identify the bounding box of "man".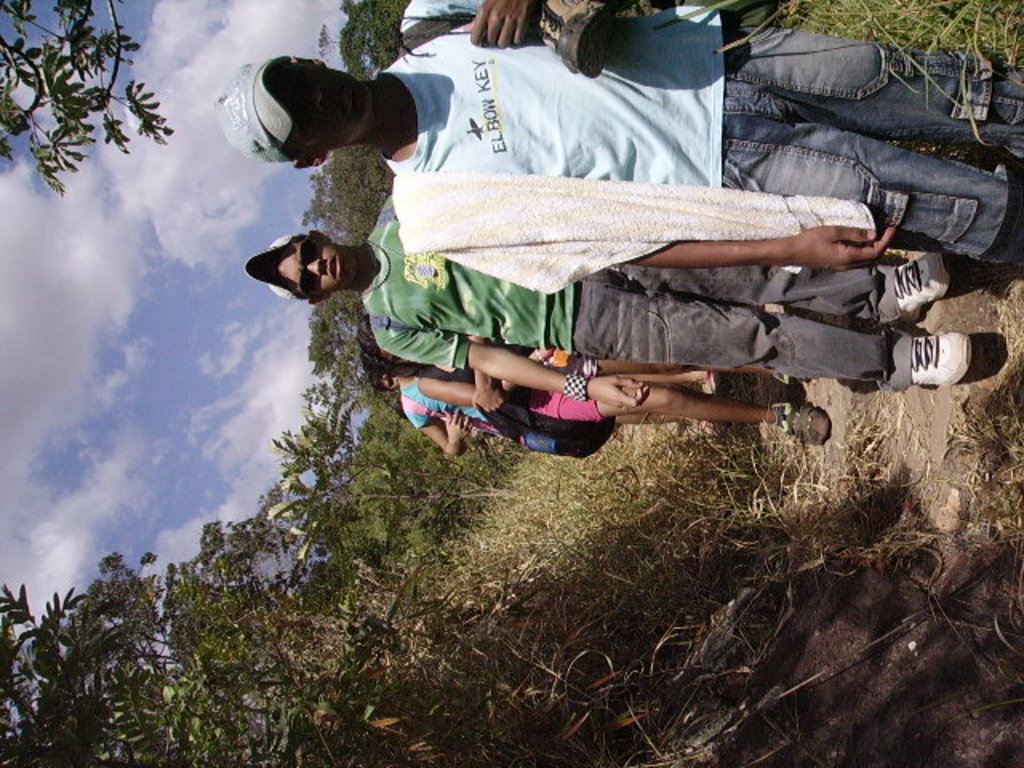
detection(245, 181, 974, 408).
